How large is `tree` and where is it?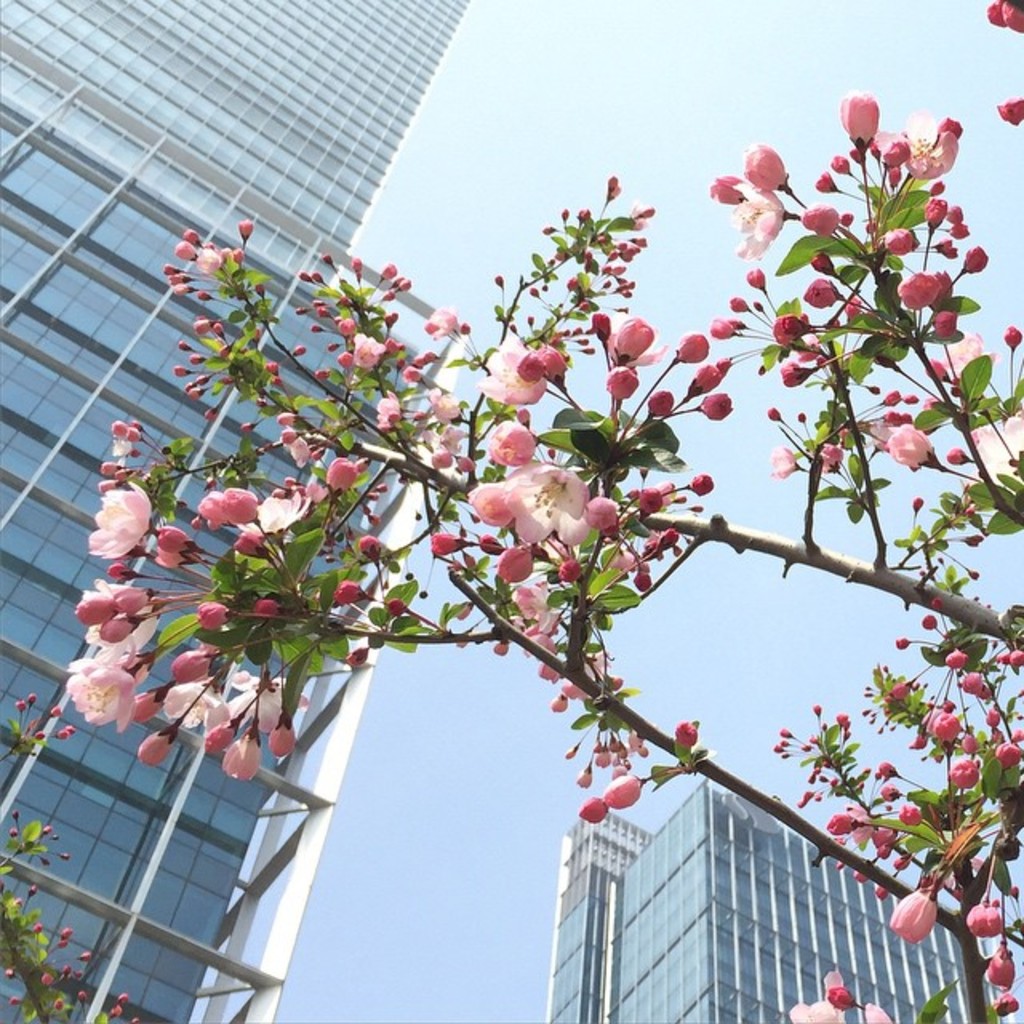
Bounding box: [x1=0, y1=690, x2=138, y2=1022].
